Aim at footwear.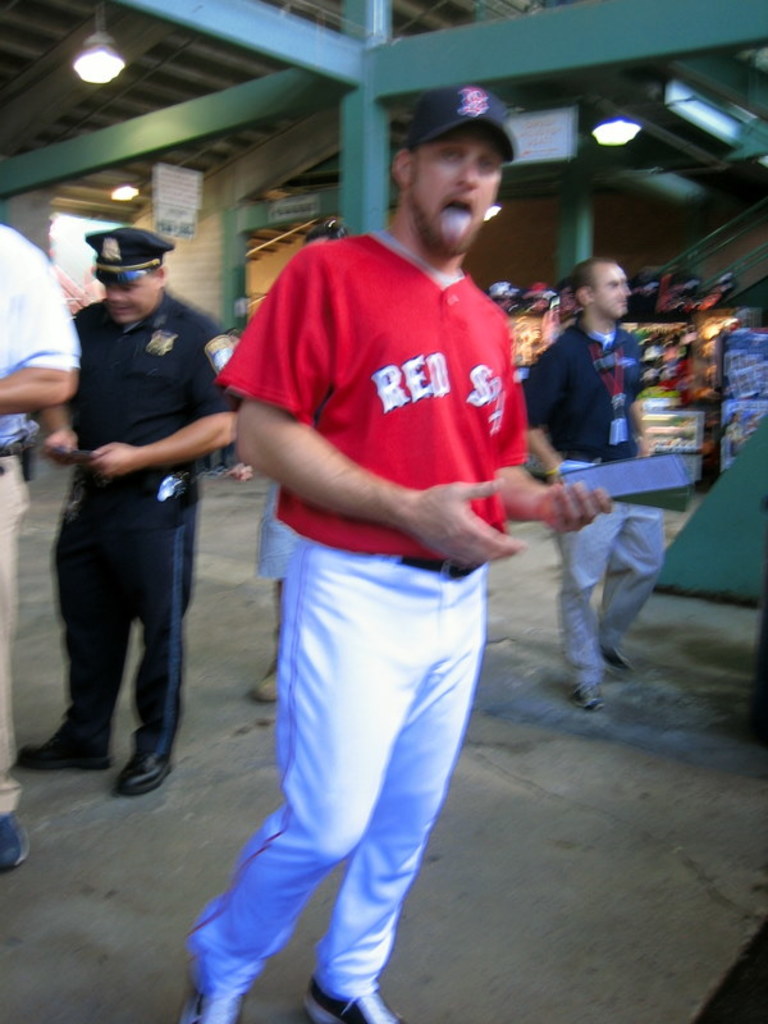
Aimed at region(180, 988, 244, 1023).
